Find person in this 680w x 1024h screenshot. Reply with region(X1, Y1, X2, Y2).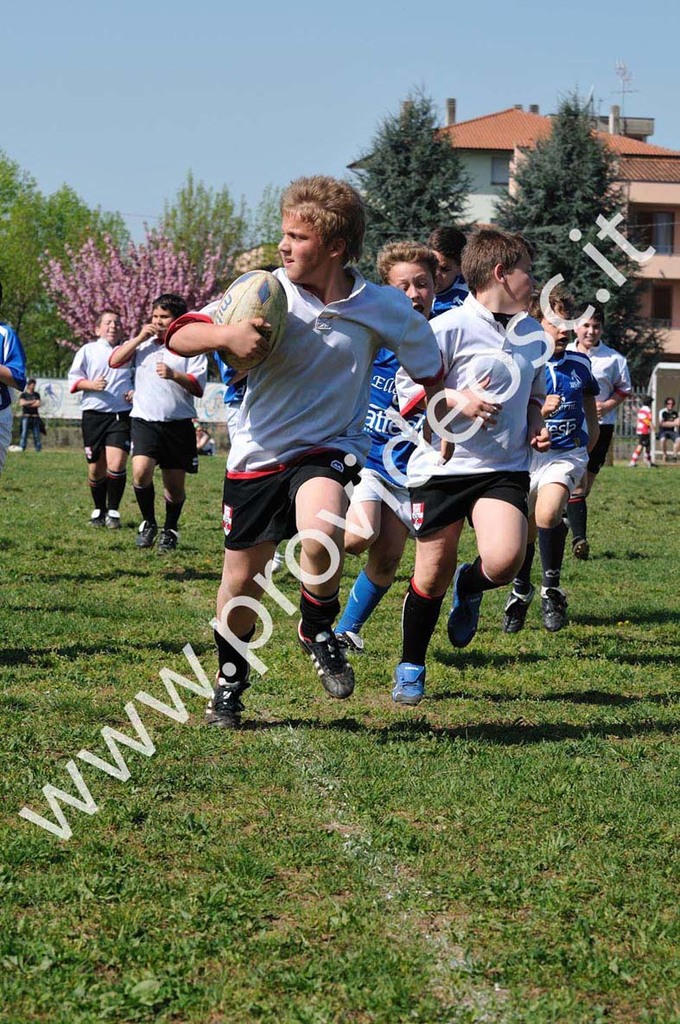
region(109, 306, 195, 564).
